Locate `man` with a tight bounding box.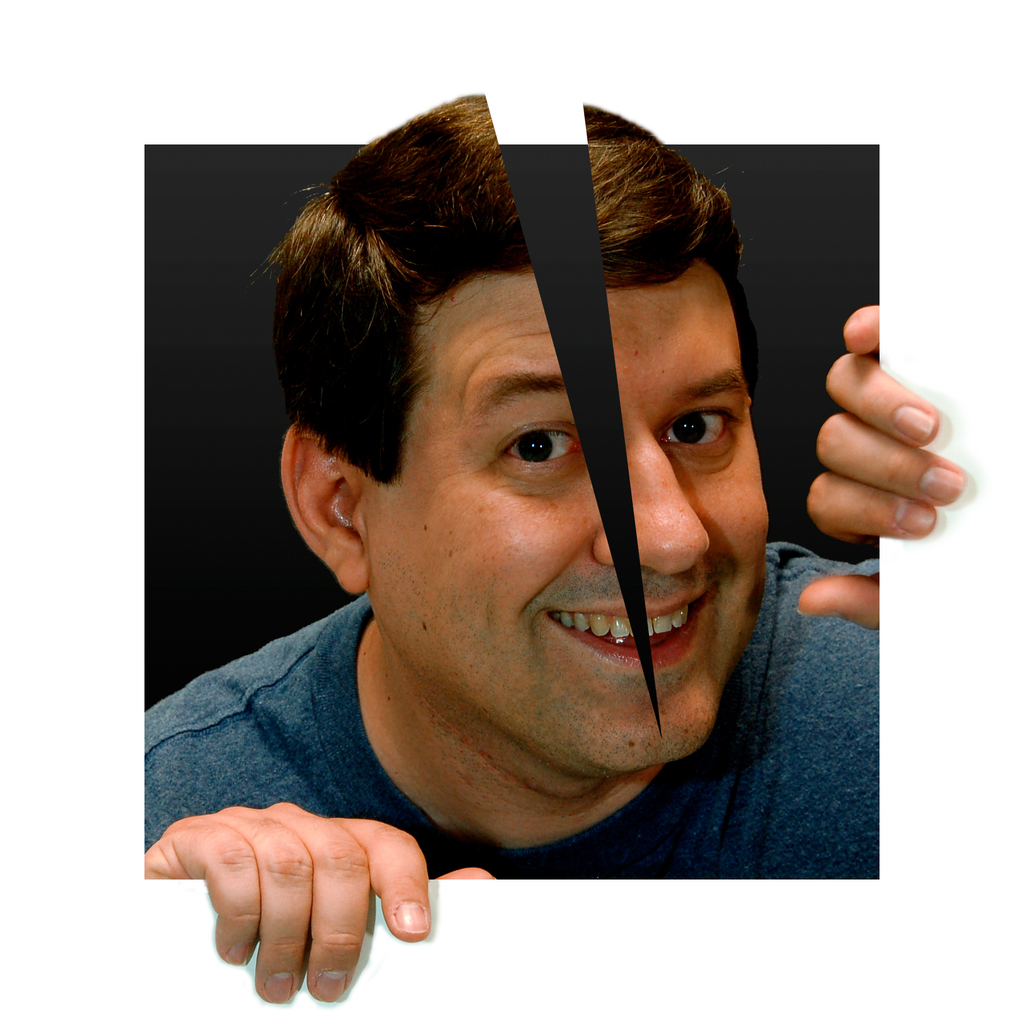
141 94 969 1005.
